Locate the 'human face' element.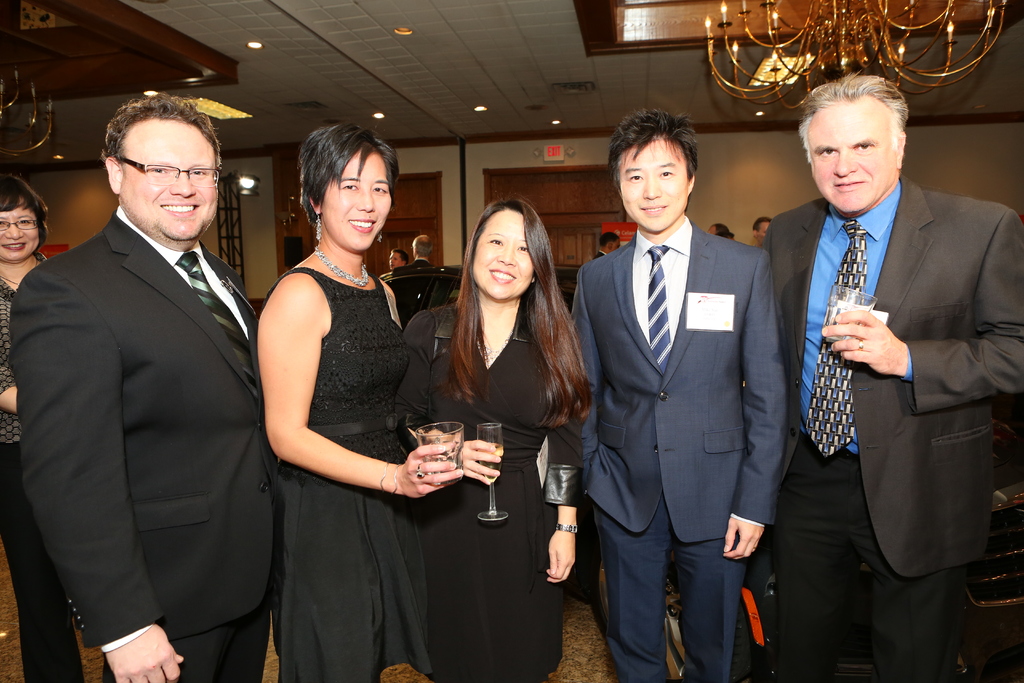
Element bbox: <bbox>392, 252, 404, 267</bbox>.
